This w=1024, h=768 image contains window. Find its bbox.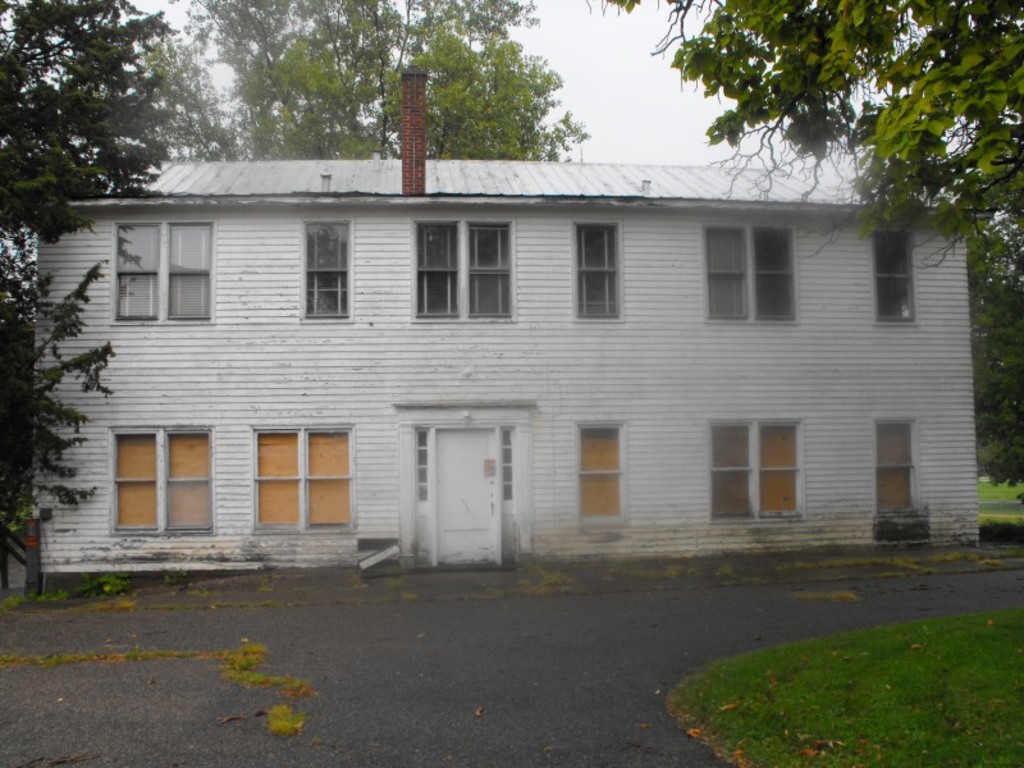
select_region(869, 410, 927, 516).
